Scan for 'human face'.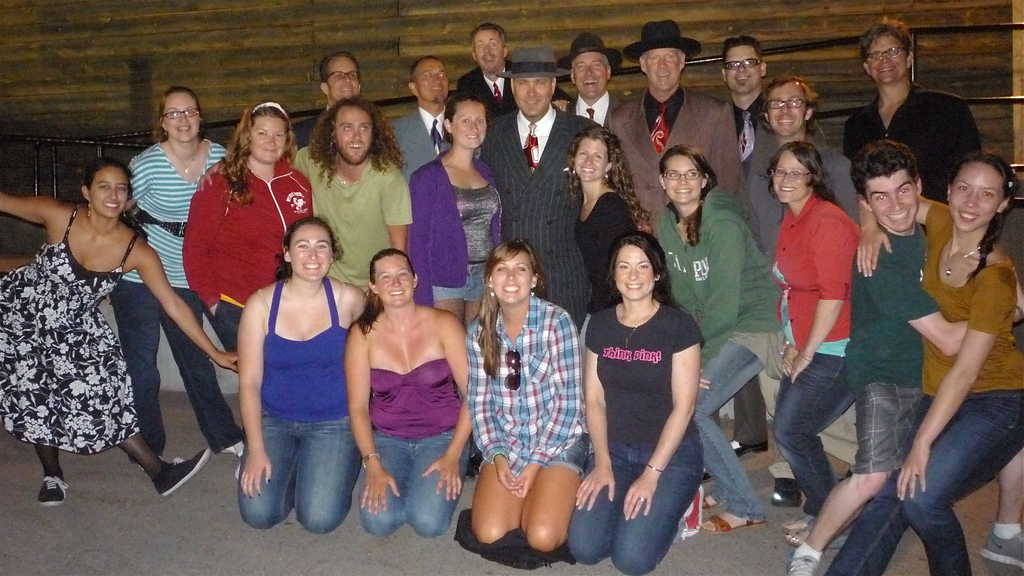
Scan result: pyautogui.locateOnScreen(164, 95, 200, 144).
